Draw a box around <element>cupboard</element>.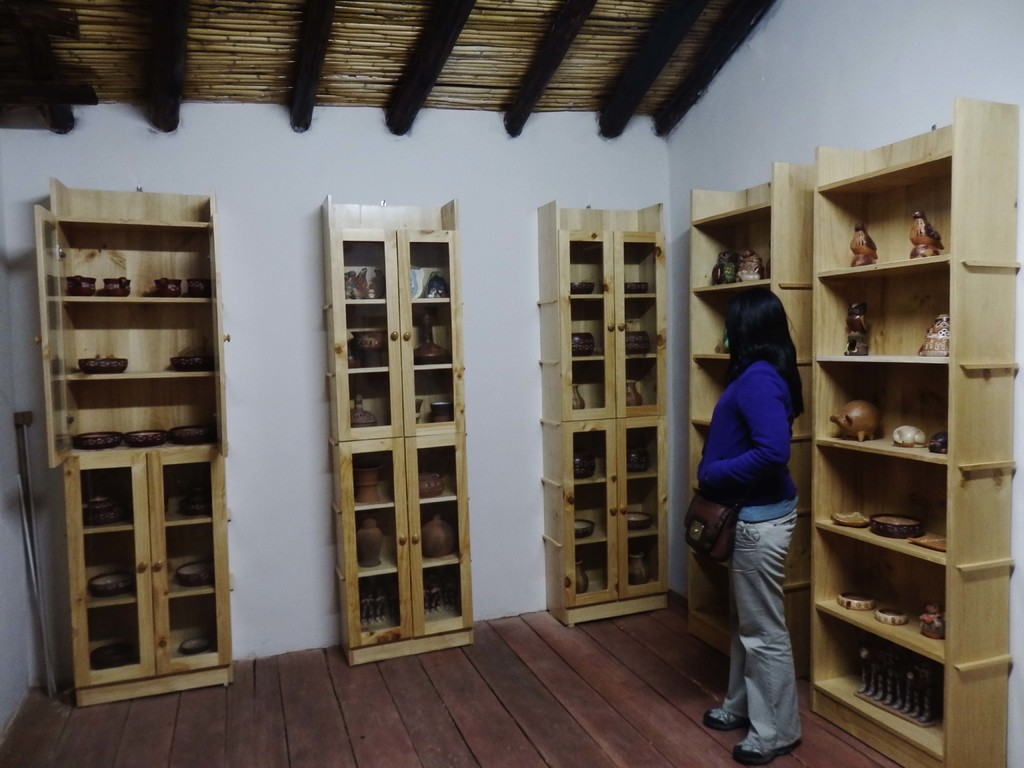
<box>685,97,1018,762</box>.
